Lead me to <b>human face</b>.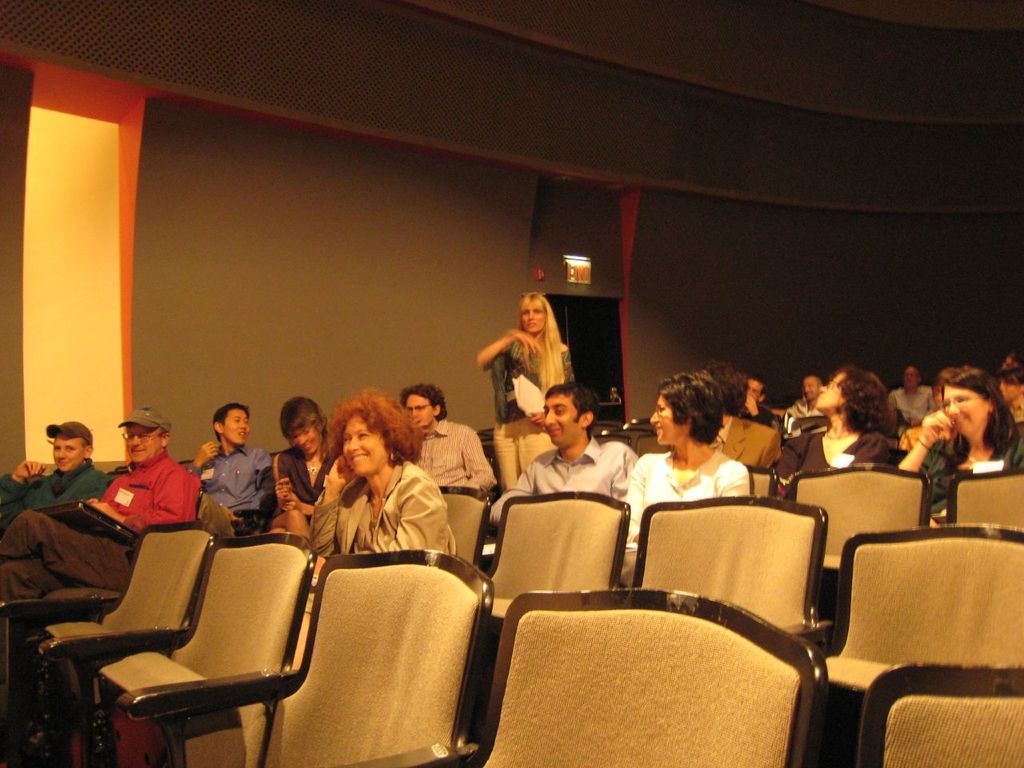
Lead to x1=743 y1=381 x2=762 y2=402.
